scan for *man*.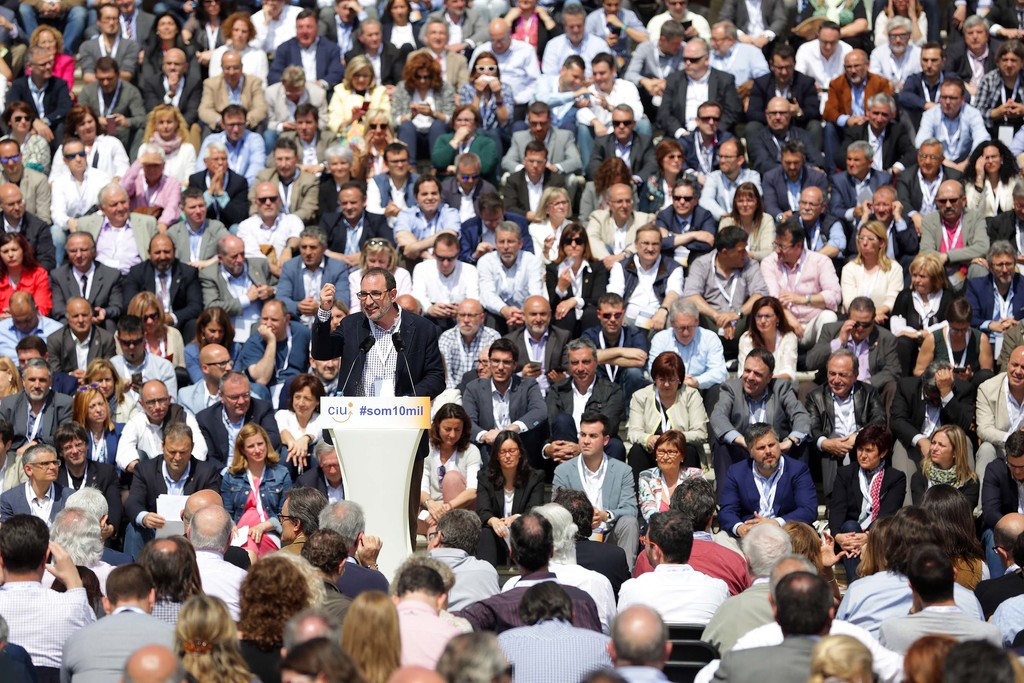
Scan result: 903,139,961,224.
